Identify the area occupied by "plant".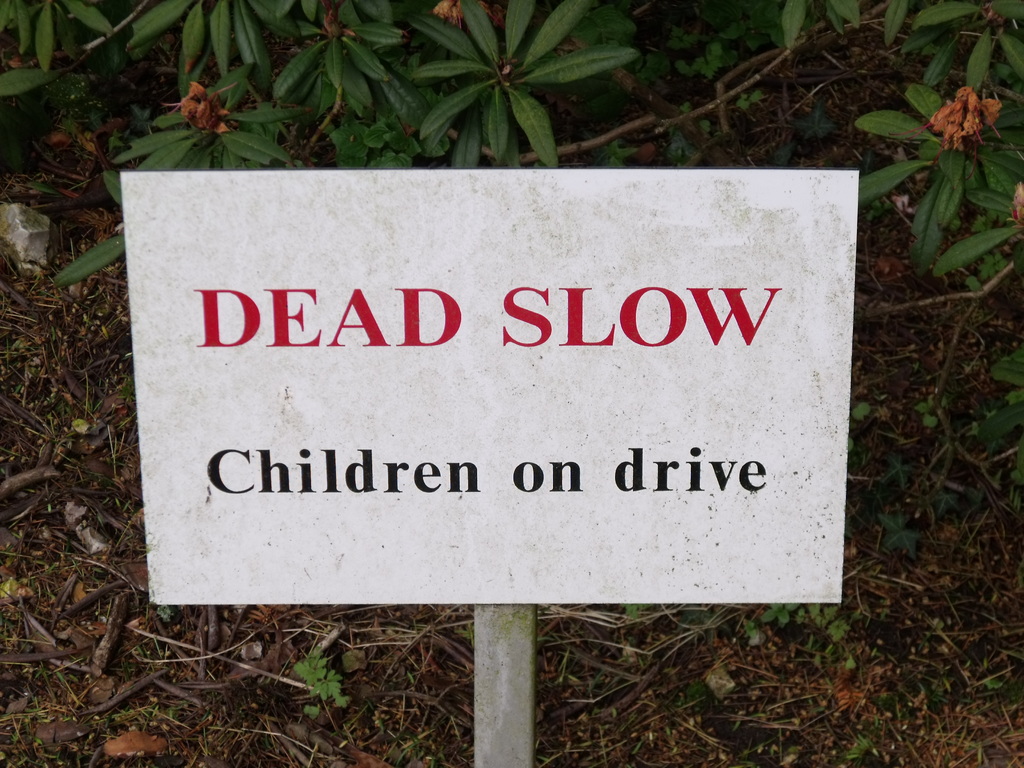
Area: <box>292,652,353,722</box>.
